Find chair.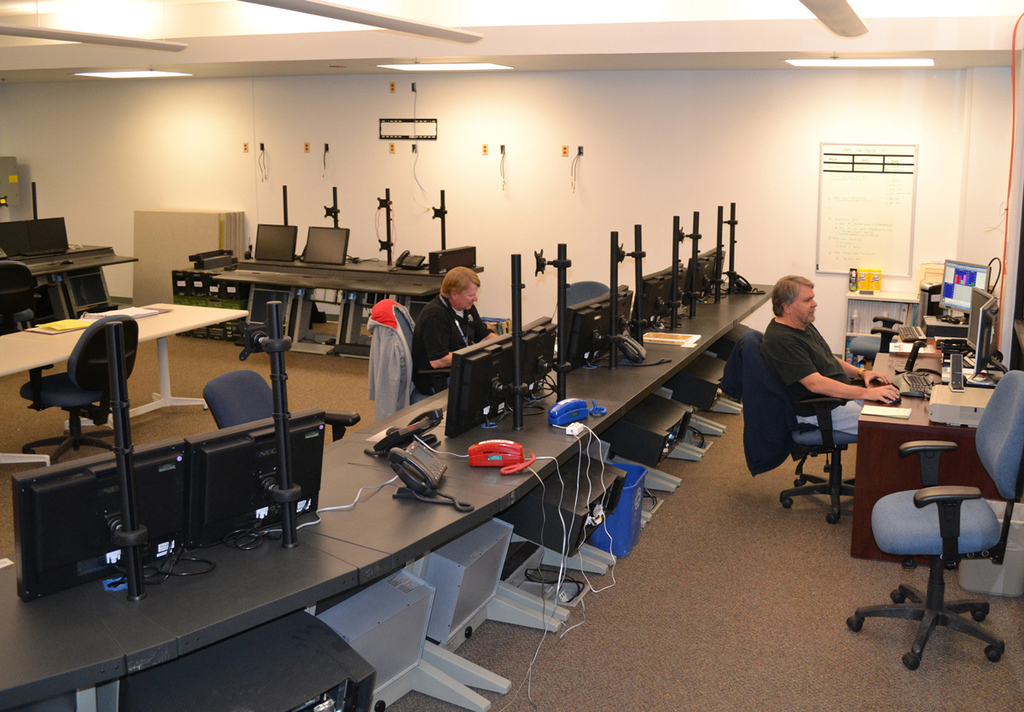
pyautogui.locateOnScreen(201, 370, 360, 438).
